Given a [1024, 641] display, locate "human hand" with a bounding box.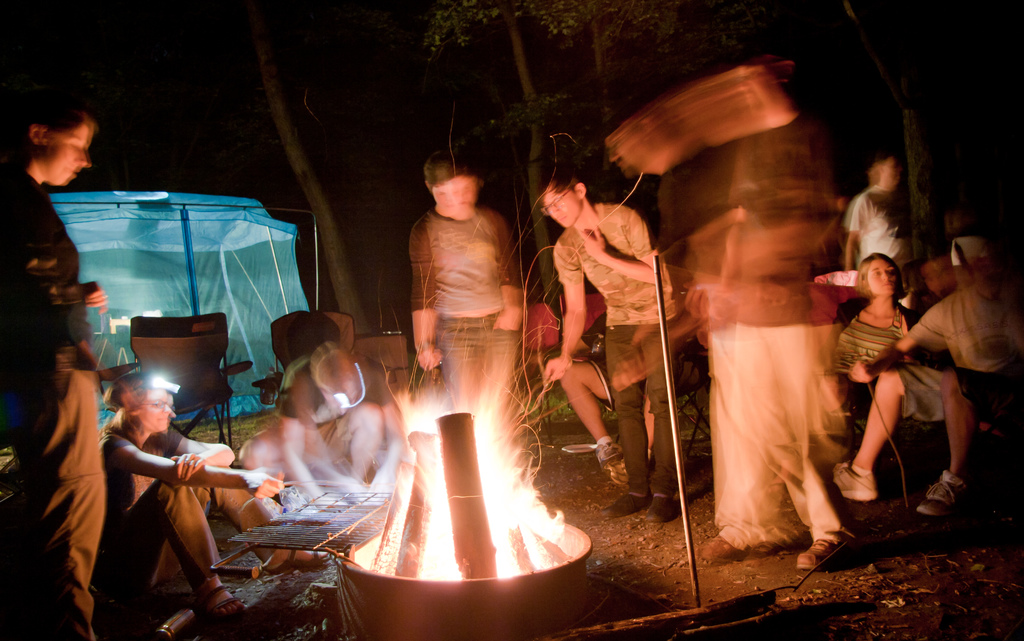
Located: [x1=82, y1=277, x2=109, y2=315].
